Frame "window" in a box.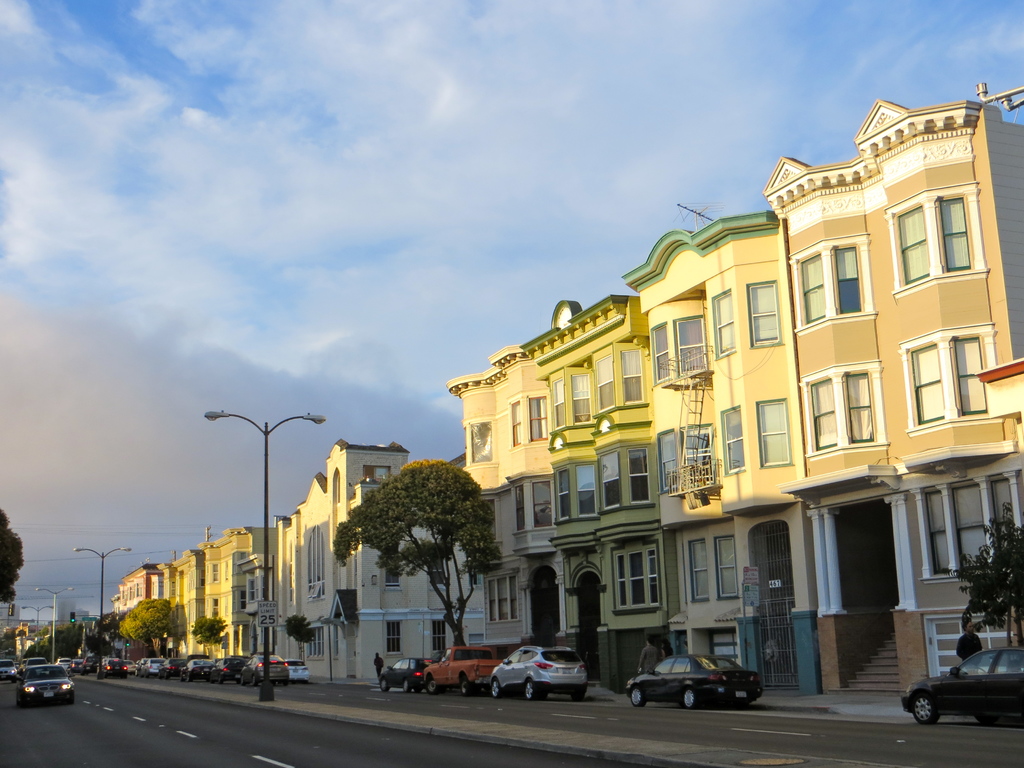
599,452,622,506.
